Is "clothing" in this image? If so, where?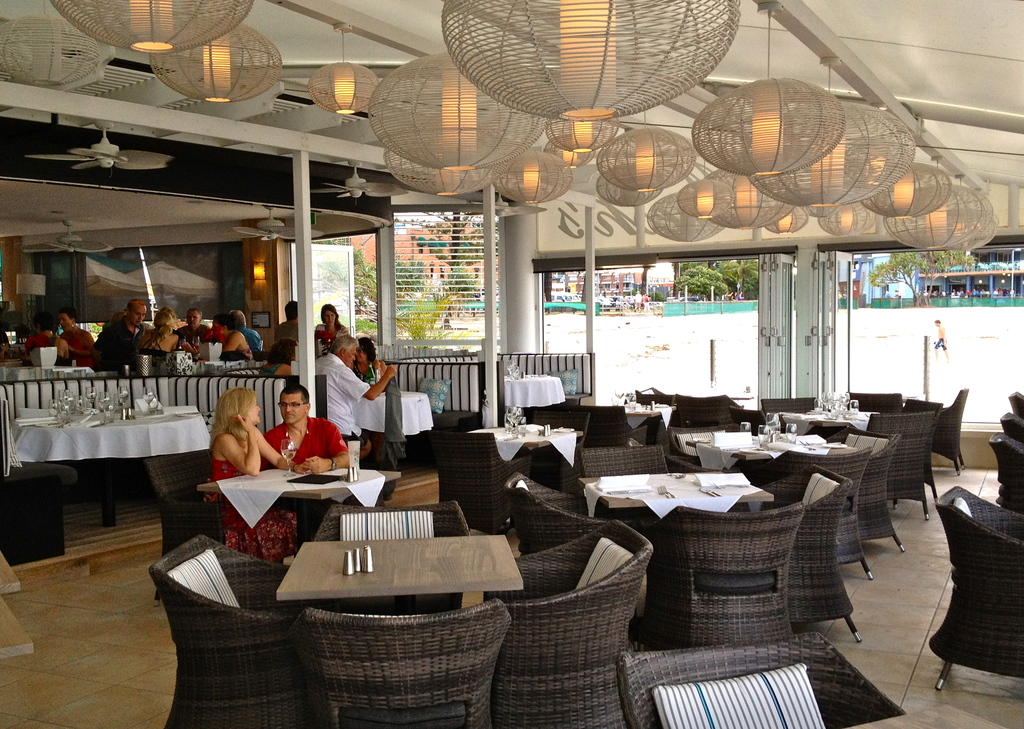
Yes, at (x1=256, y1=360, x2=282, y2=376).
